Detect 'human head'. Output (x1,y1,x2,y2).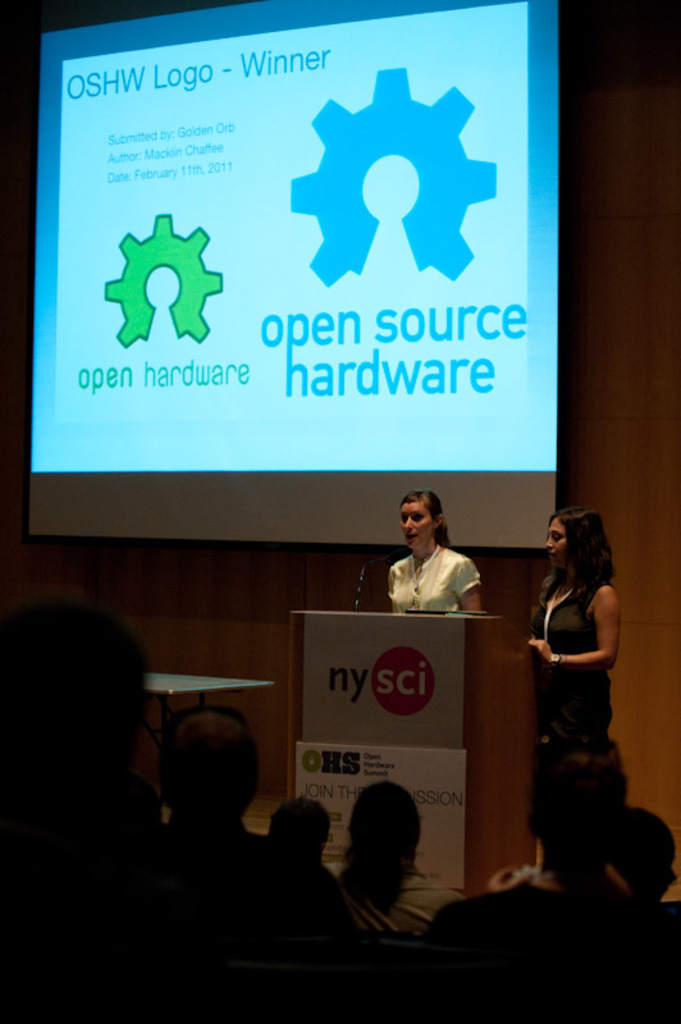
(405,486,440,563).
